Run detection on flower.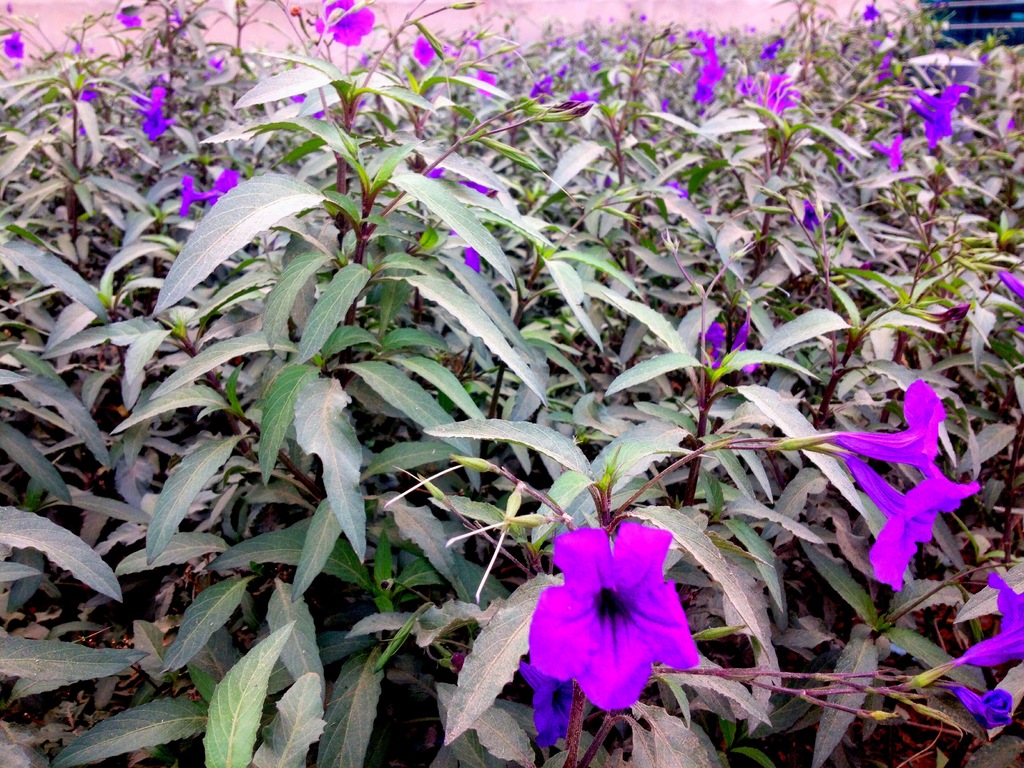
Result: {"left": 822, "top": 379, "right": 951, "bottom": 481}.
